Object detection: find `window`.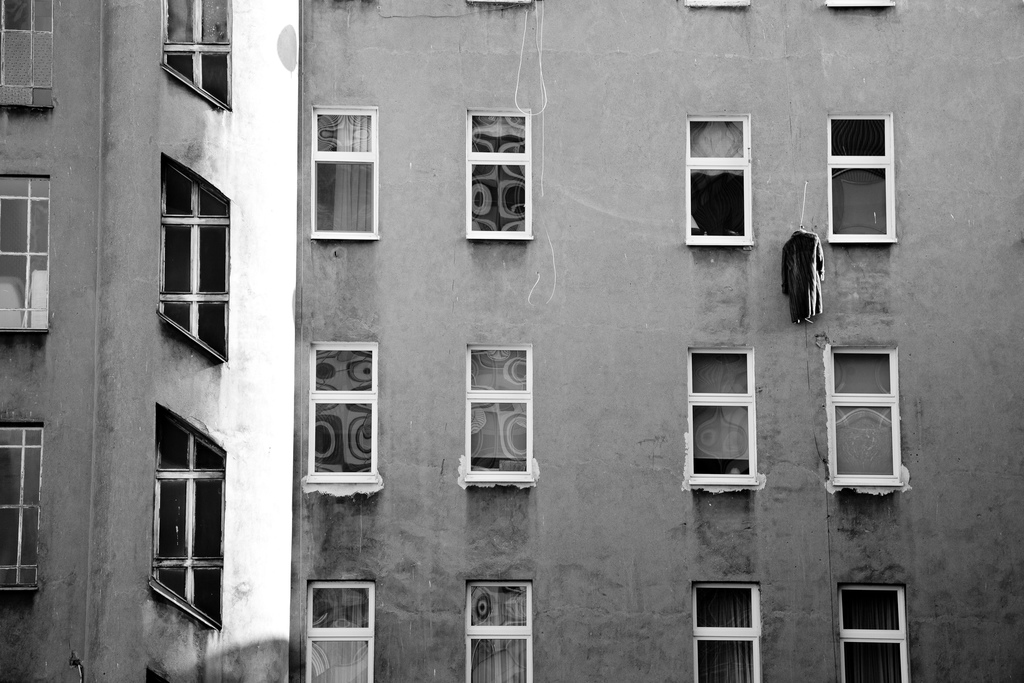
830, 119, 892, 240.
